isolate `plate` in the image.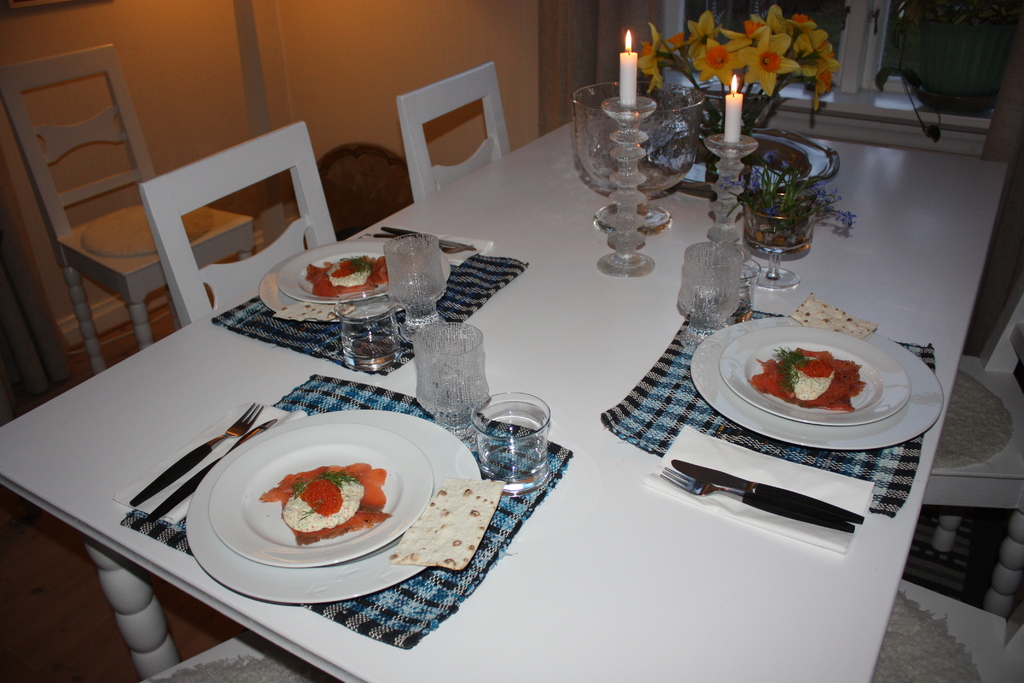
Isolated region: [733, 319, 910, 434].
